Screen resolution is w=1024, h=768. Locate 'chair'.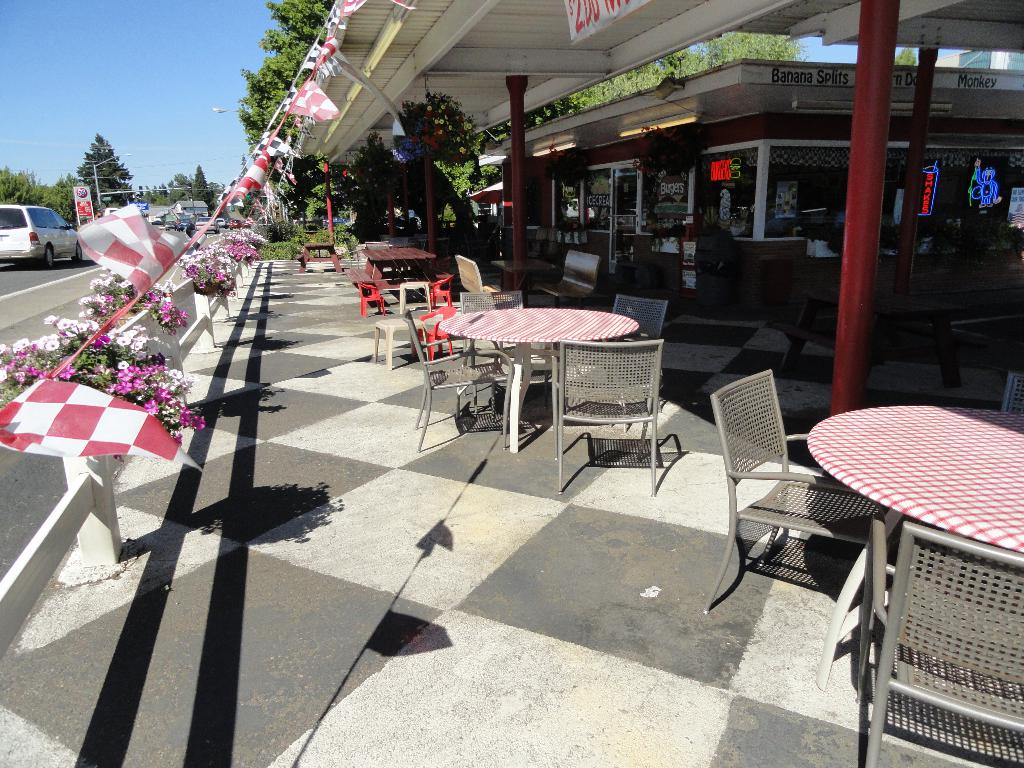
crop(428, 274, 454, 304).
